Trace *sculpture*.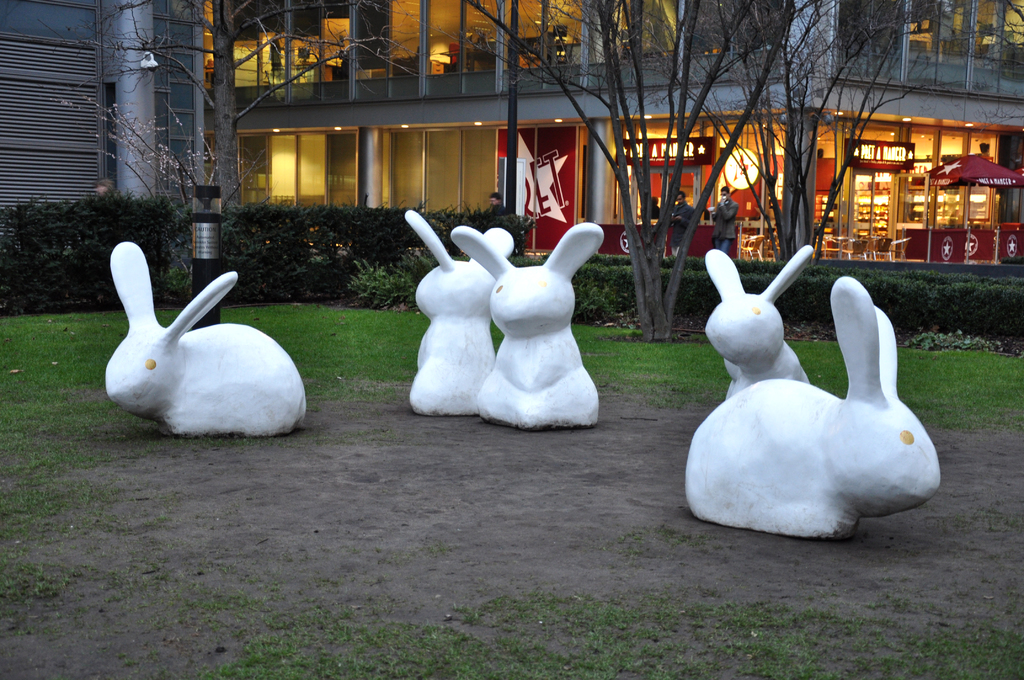
Traced to bbox(408, 205, 507, 426).
